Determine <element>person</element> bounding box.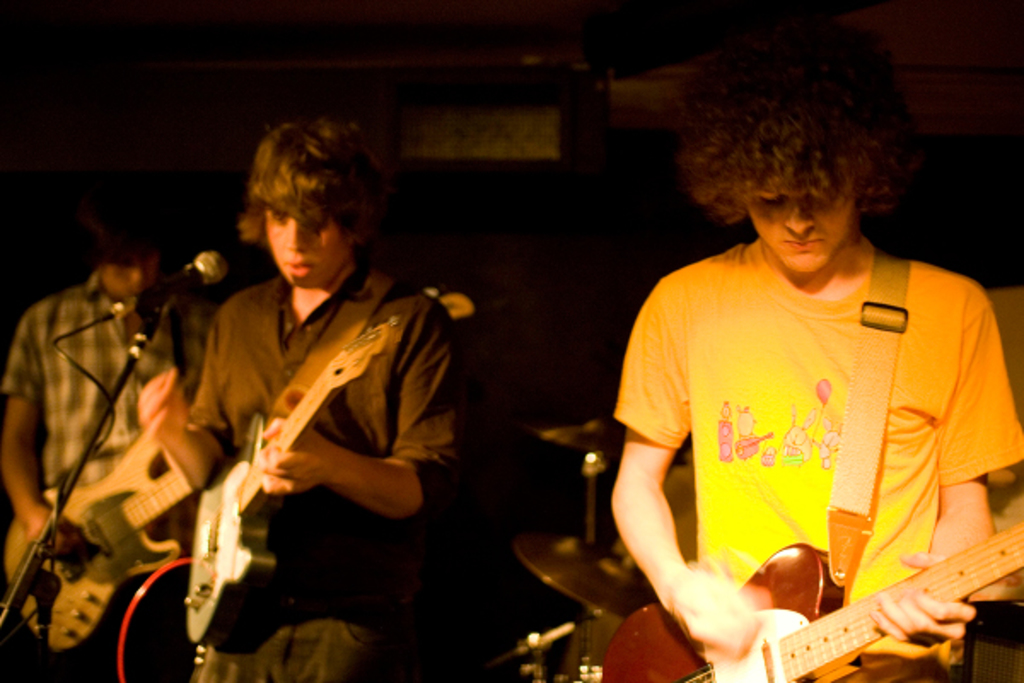
Determined: box(613, 34, 1022, 681).
